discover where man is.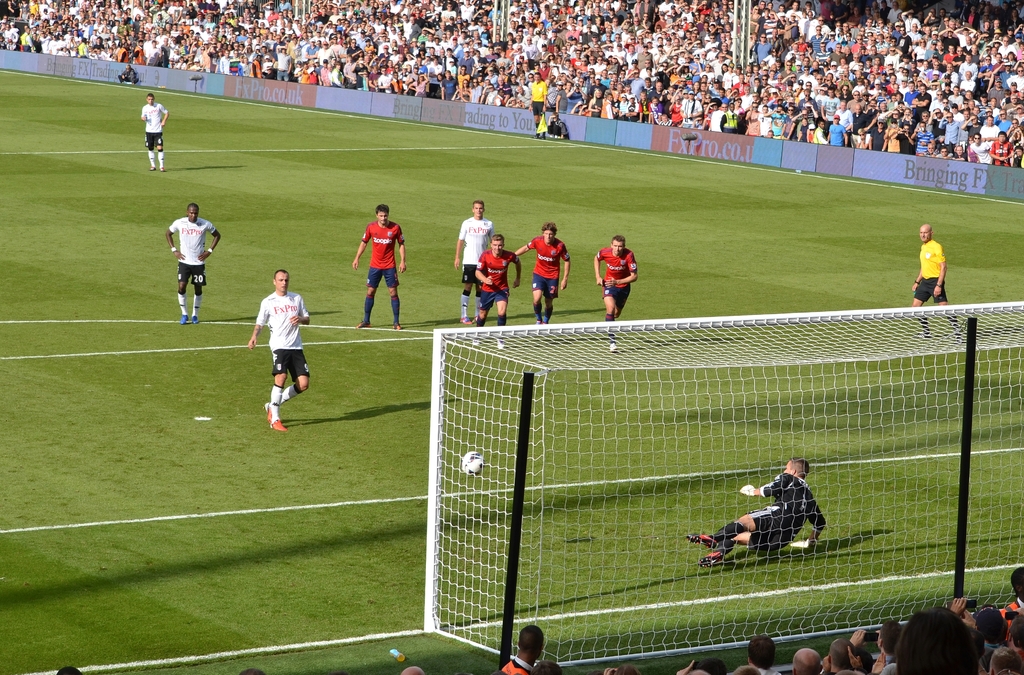
Discovered at box=[591, 232, 641, 355].
